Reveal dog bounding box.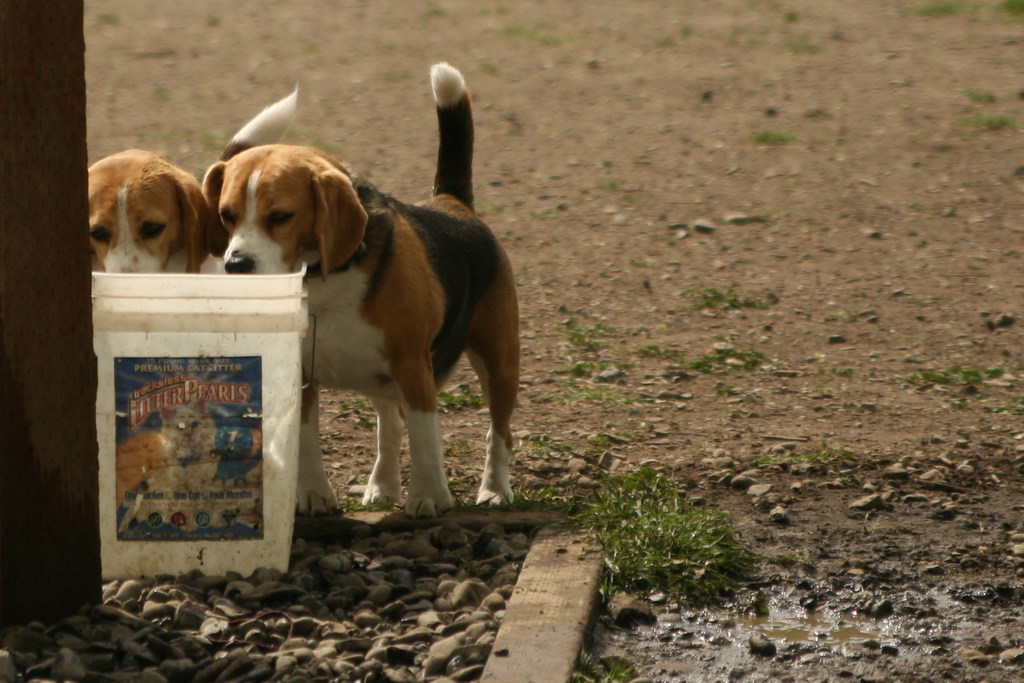
Revealed: rect(90, 84, 303, 270).
